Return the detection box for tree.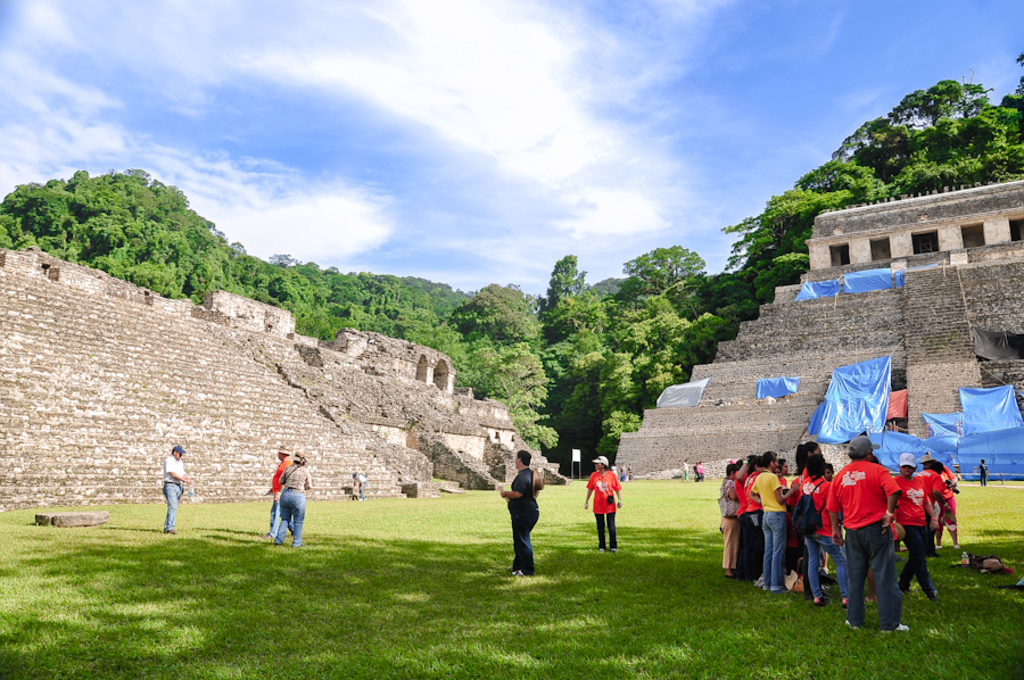
BBox(90, 214, 123, 260).
